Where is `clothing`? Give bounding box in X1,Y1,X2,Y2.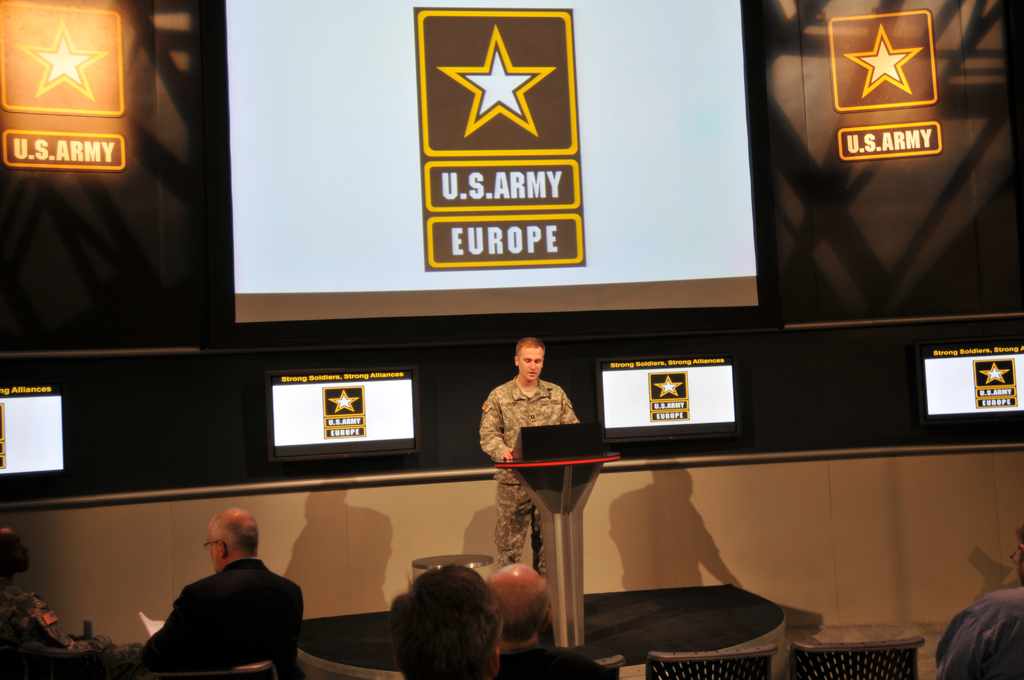
931,583,1023,679.
